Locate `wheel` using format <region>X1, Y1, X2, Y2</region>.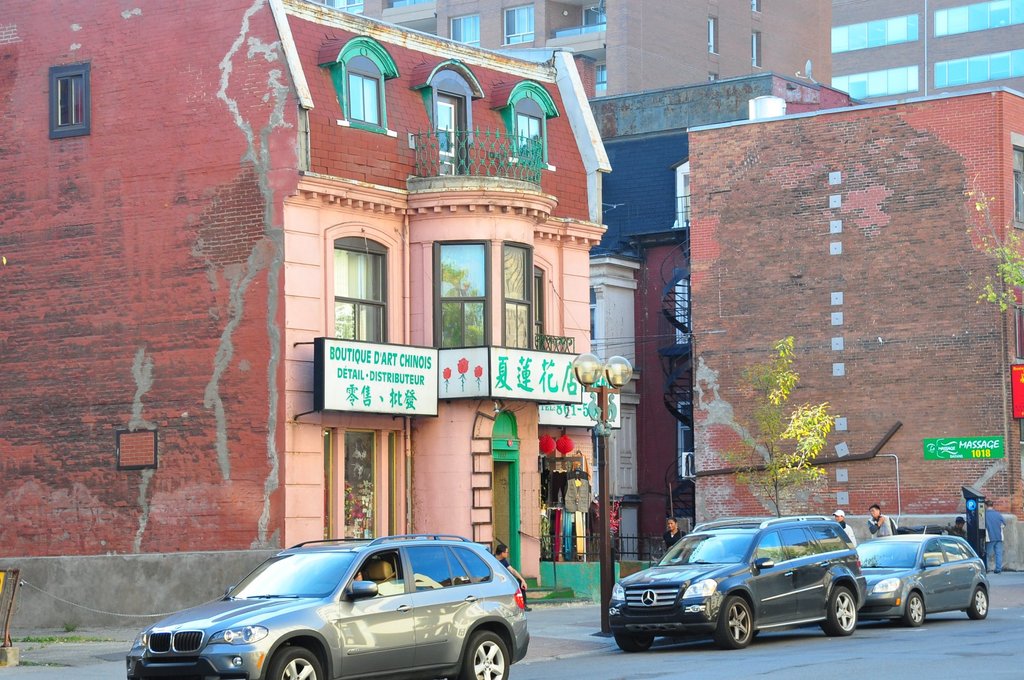
<region>461, 633, 509, 679</region>.
